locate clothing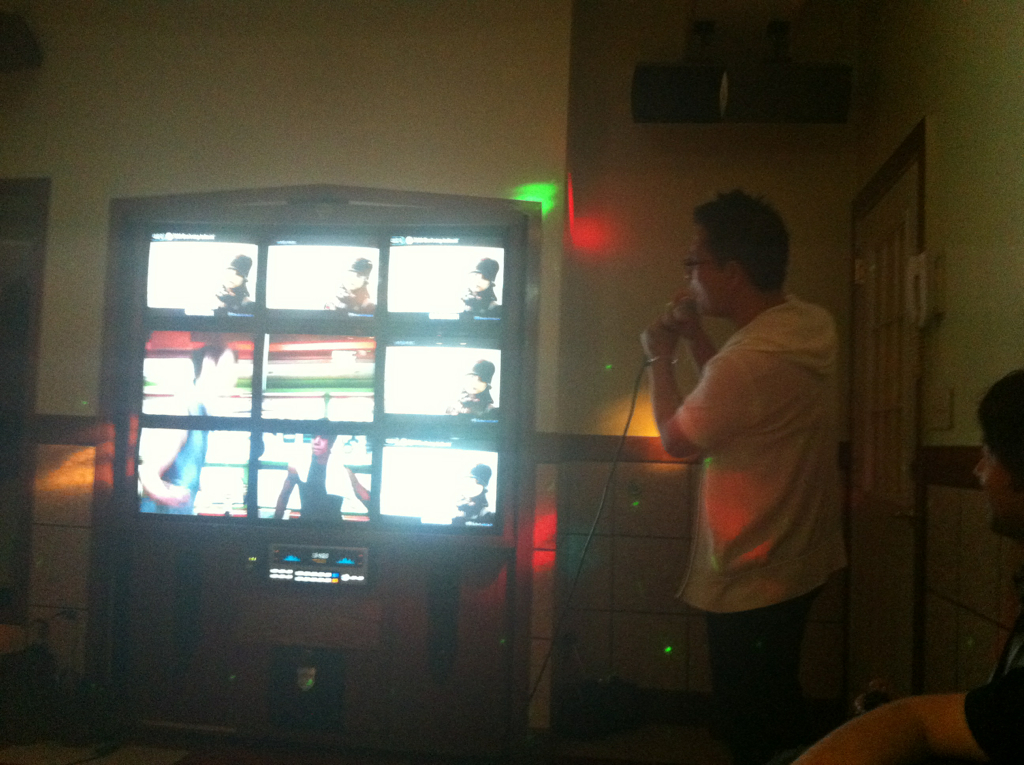
bbox=[582, 217, 848, 657]
